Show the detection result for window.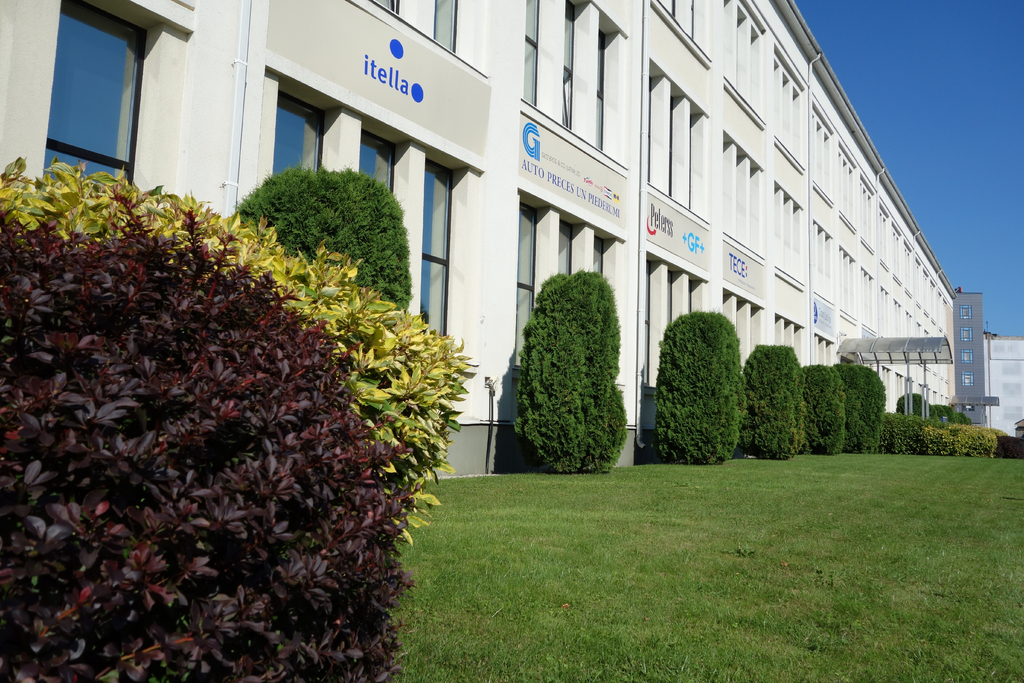
Rect(556, 0, 586, 138).
